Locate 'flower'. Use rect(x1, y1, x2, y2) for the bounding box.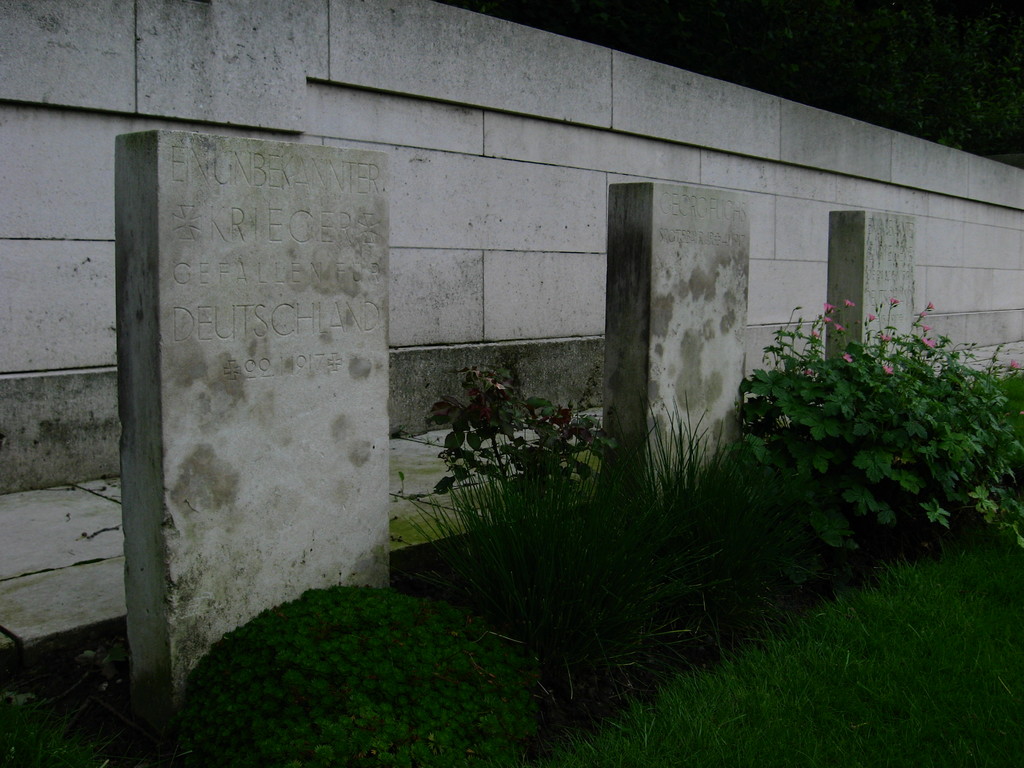
rect(809, 331, 821, 339).
